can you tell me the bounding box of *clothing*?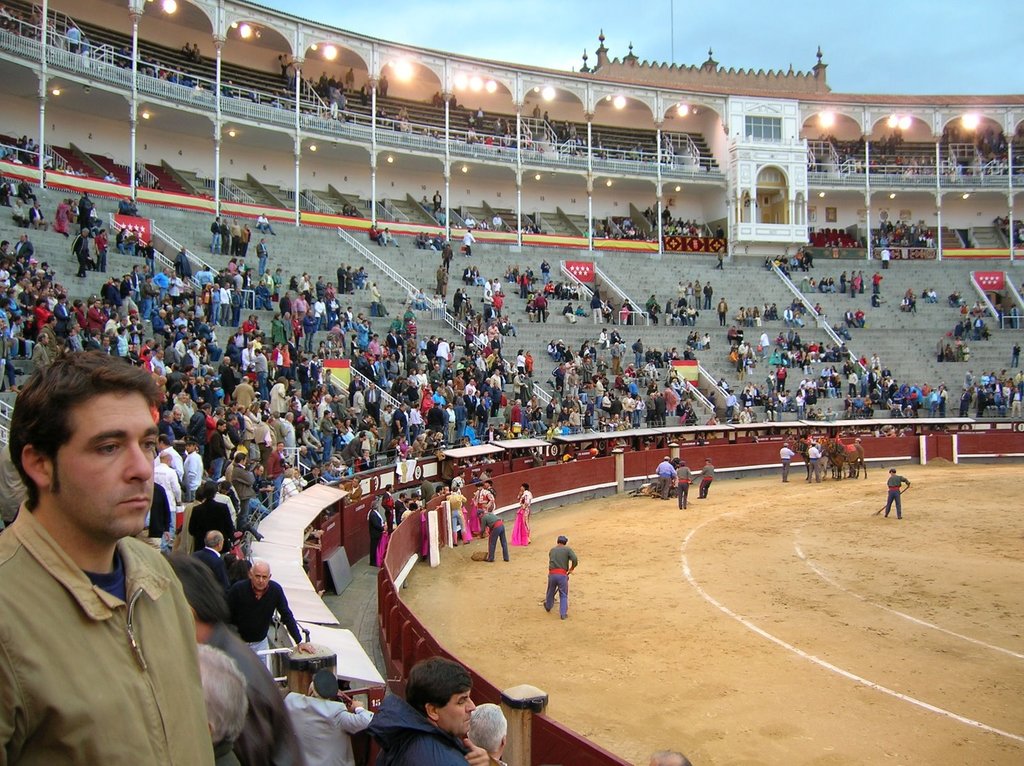
660 457 675 494.
